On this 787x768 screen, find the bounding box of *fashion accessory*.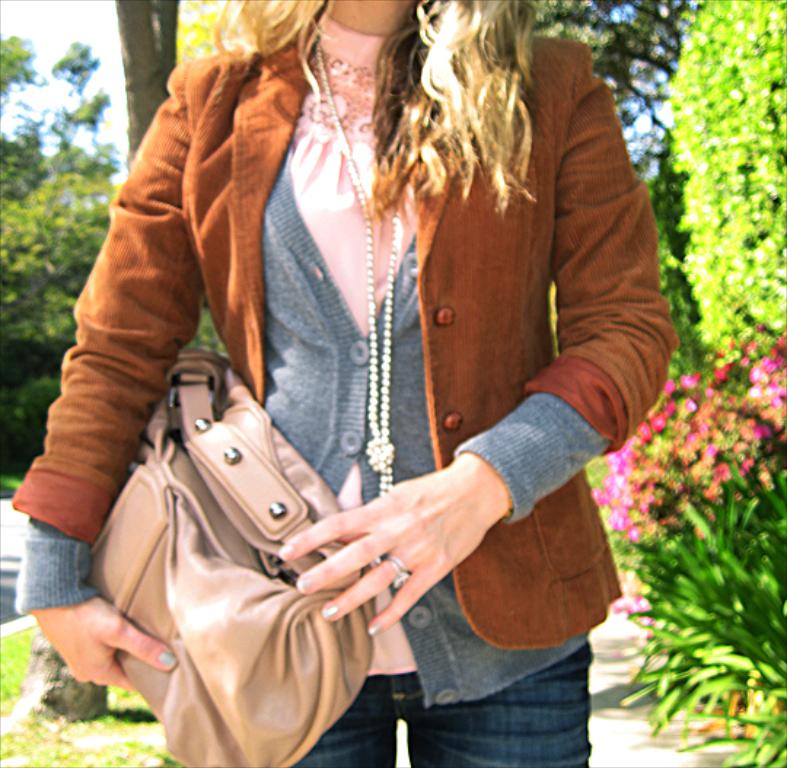
Bounding box: l=382, t=555, r=414, b=589.
